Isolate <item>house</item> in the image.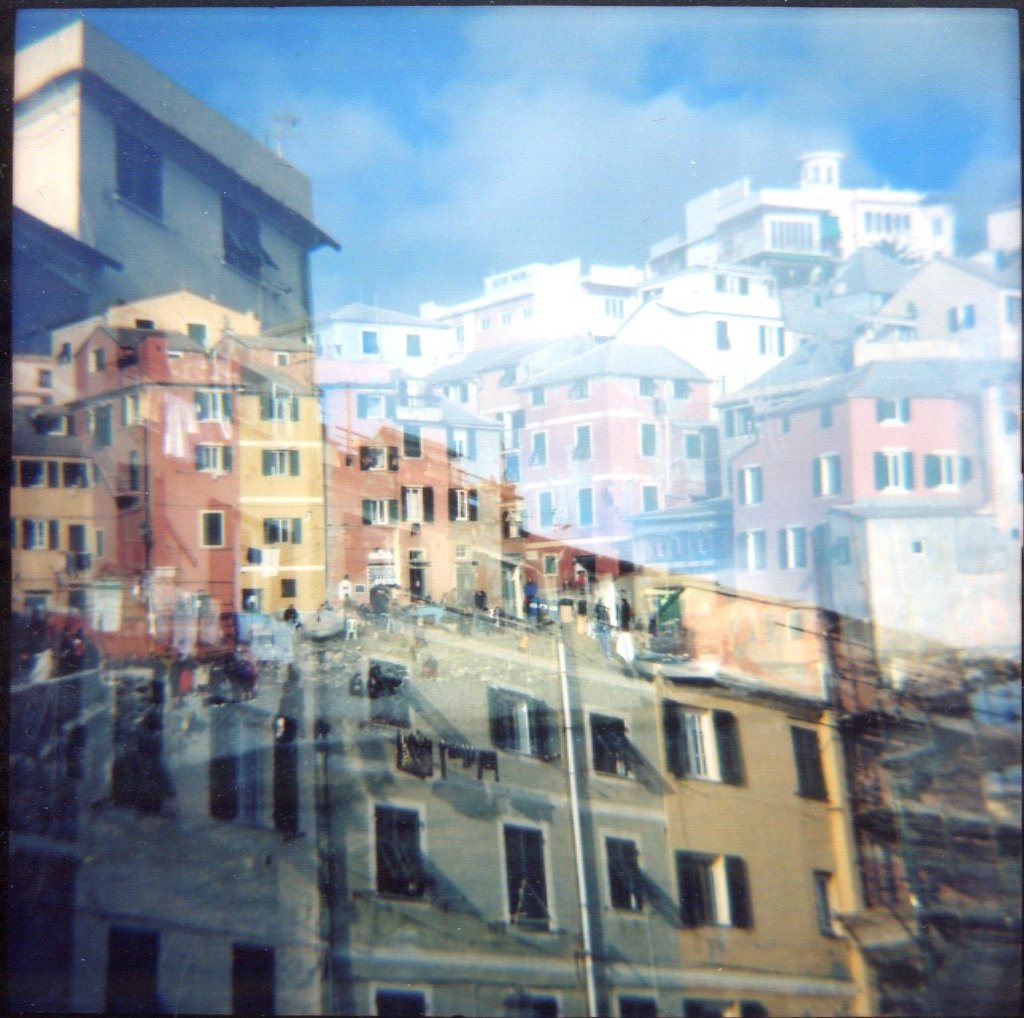
Isolated region: bbox=(868, 246, 1023, 384).
